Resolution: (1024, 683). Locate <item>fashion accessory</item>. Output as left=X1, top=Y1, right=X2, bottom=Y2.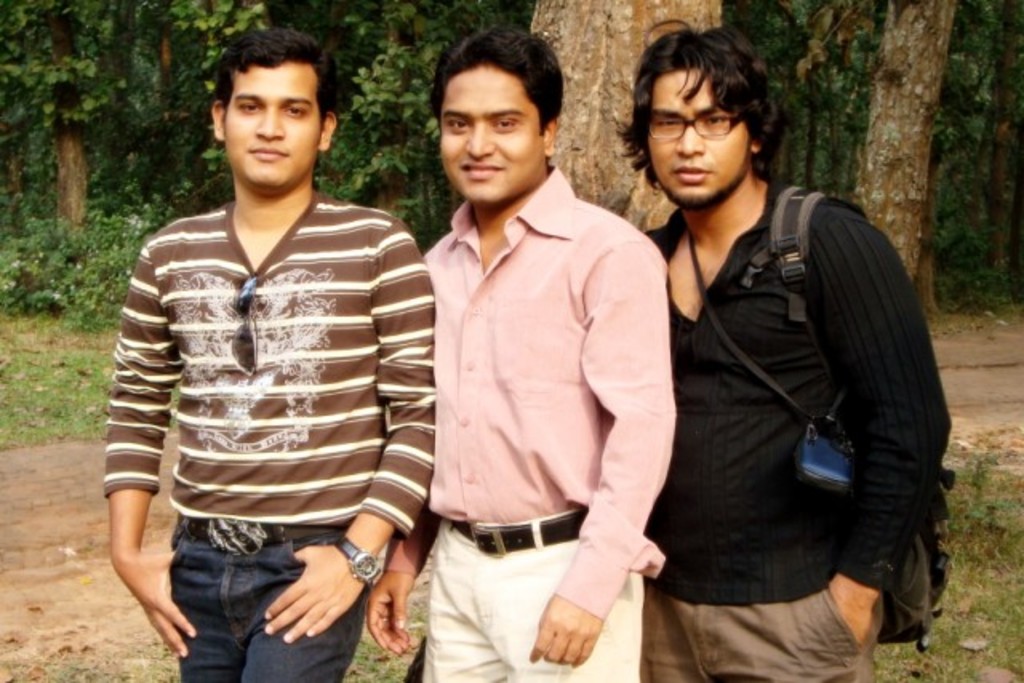
left=168, top=513, right=357, bottom=555.
